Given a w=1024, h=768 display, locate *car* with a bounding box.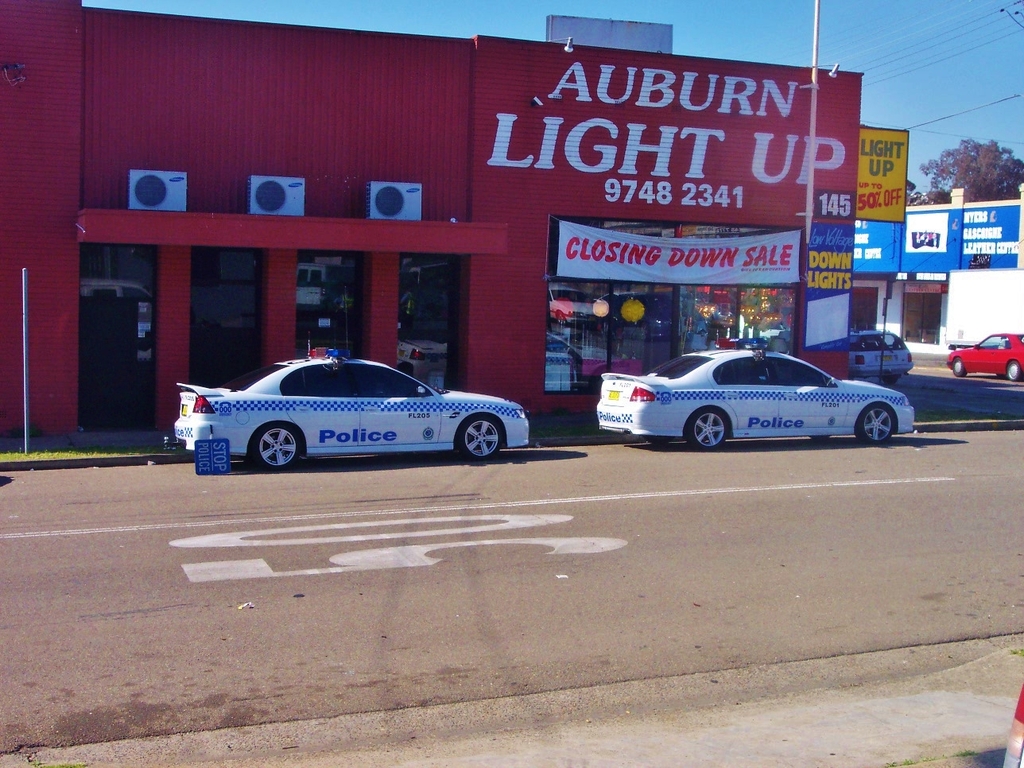
Located: detection(168, 332, 532, 471).
